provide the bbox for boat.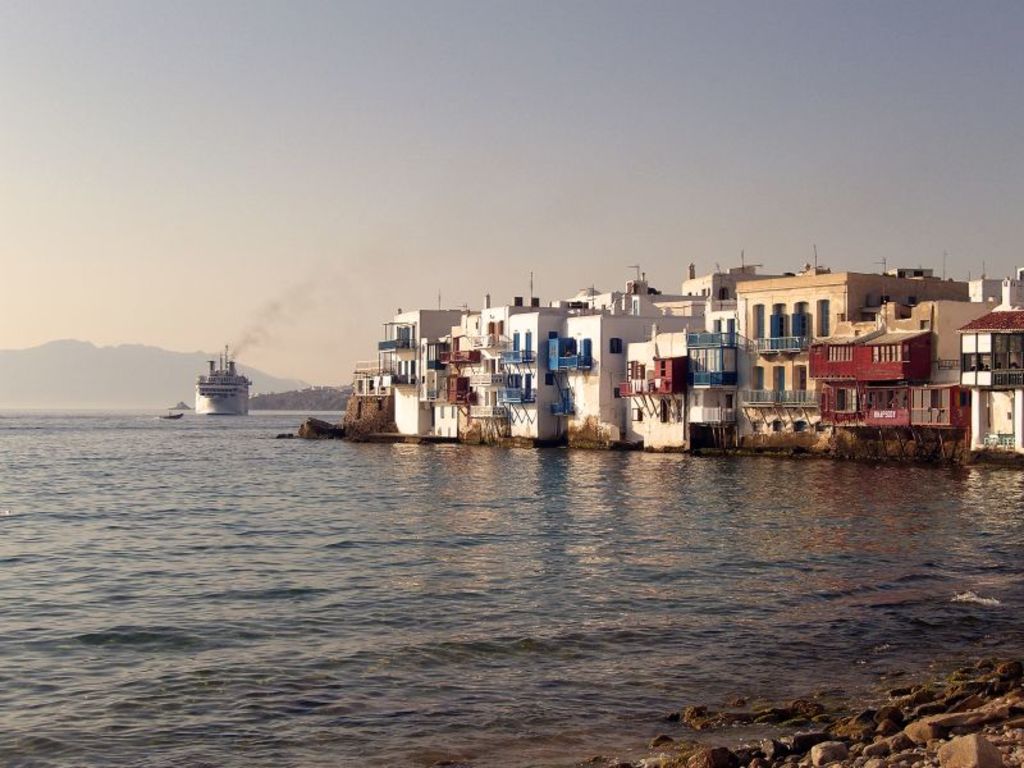
(197,349,252,413).
